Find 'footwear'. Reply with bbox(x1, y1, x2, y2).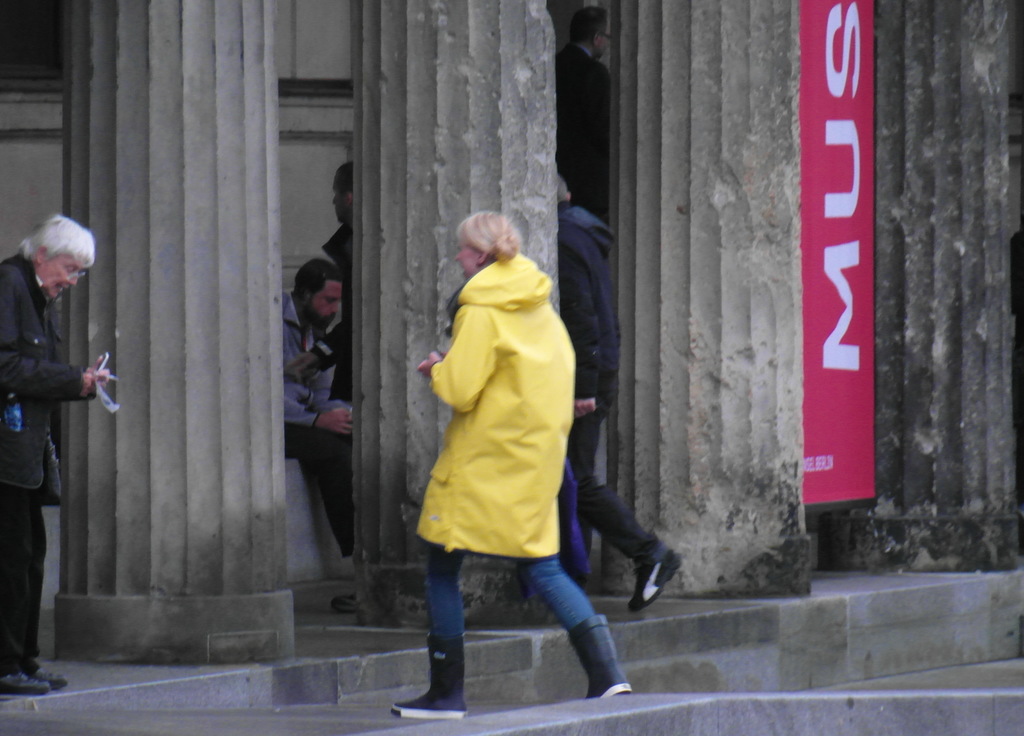
bbox(25, 660, 74, 694).
